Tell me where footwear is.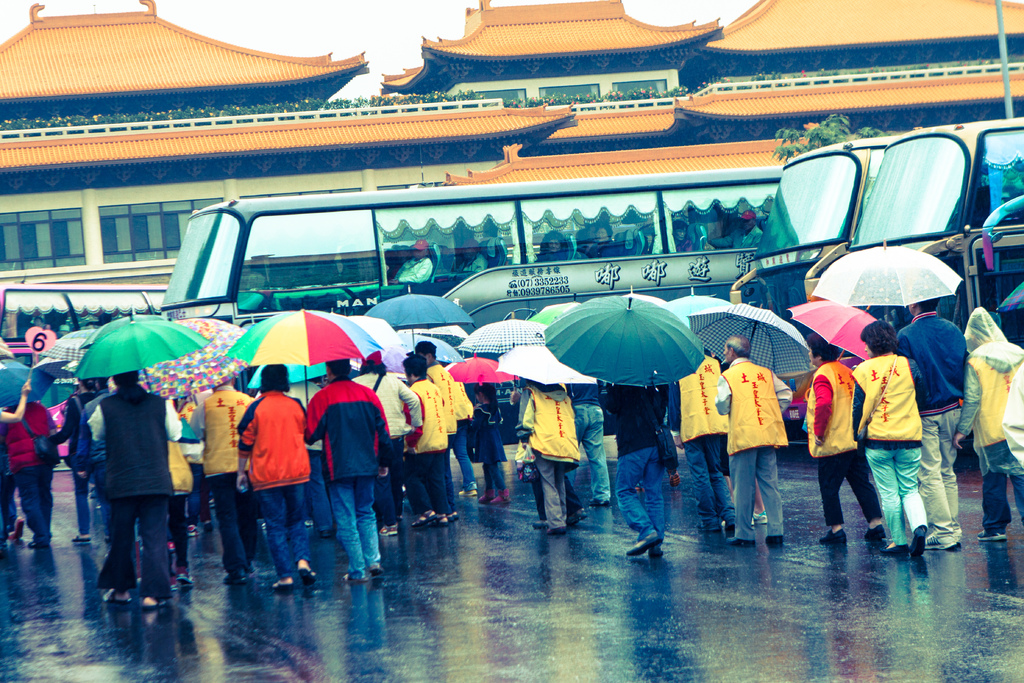
footwear is at bbox(627, 536, 661, 557).
